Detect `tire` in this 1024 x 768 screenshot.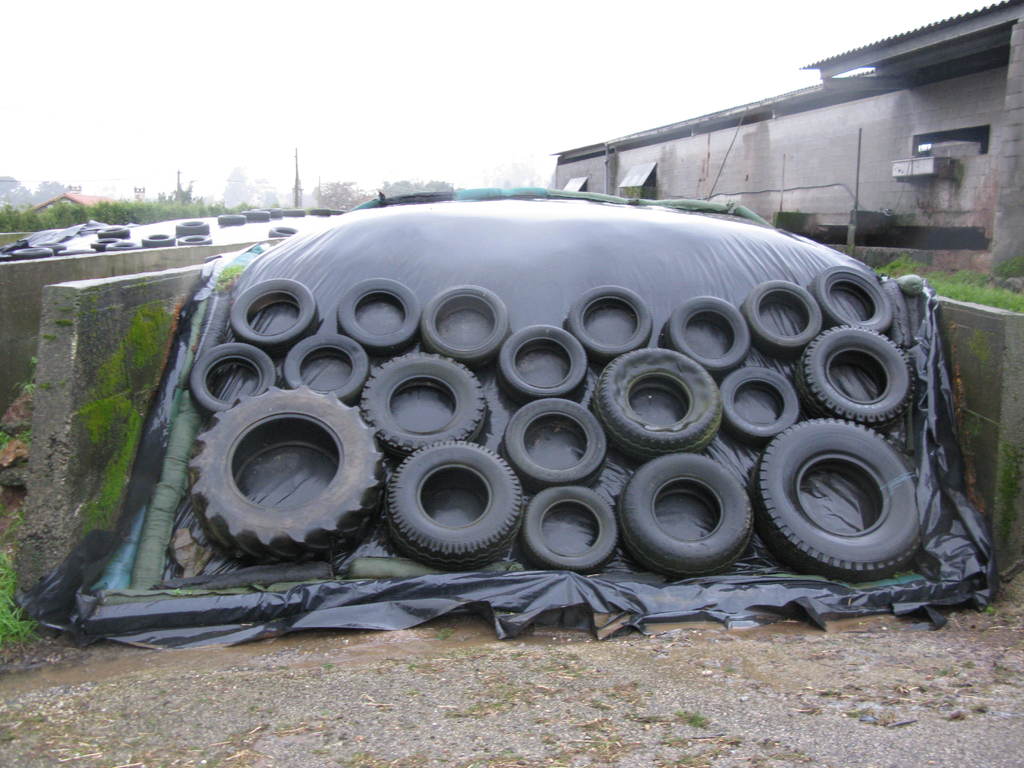
Detection: [96, 226, 129, 236].
